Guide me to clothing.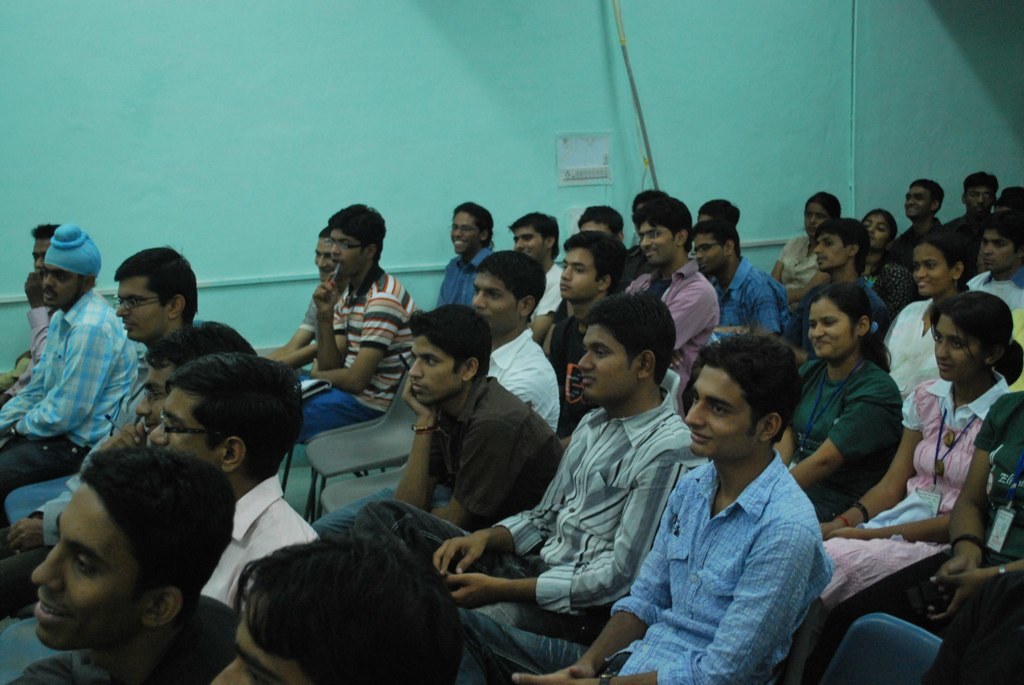
Guidance: (left=782, top=236, right=823, bottom=288).
